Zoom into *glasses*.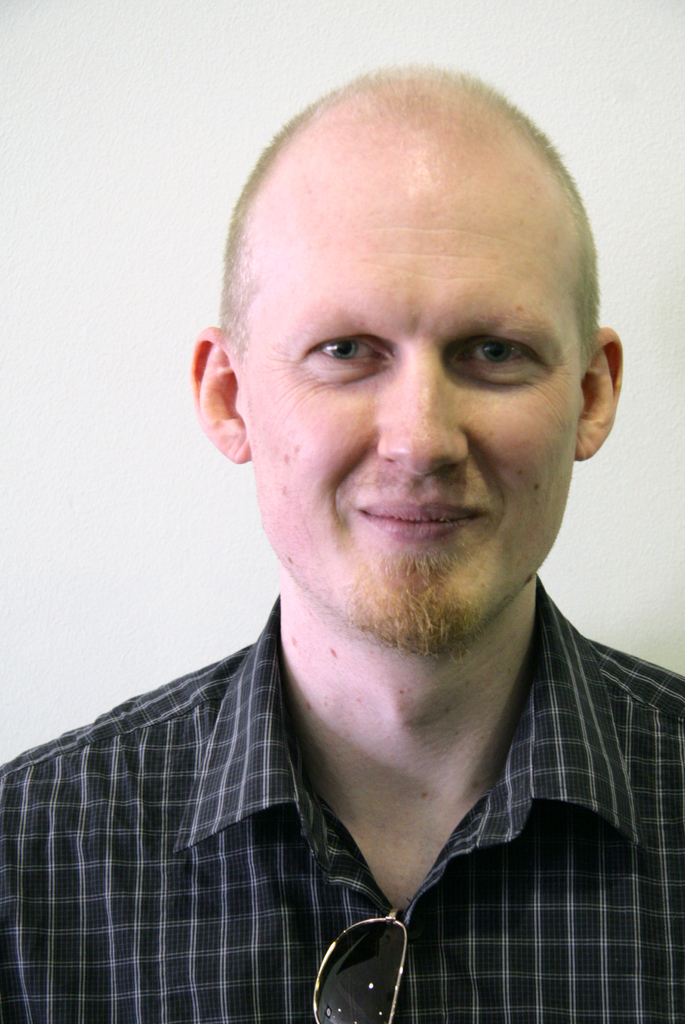
Zoom target: [313,908,409,1023].
